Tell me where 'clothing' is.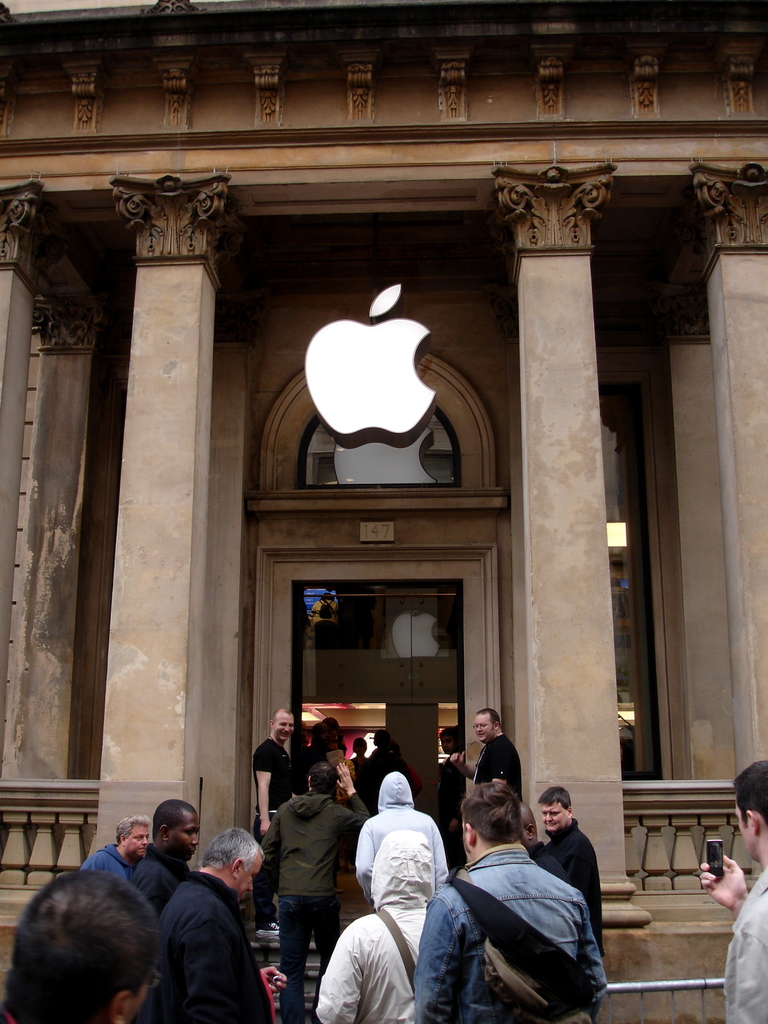
'clothing' is at locate(417, 758, 482, 823).
